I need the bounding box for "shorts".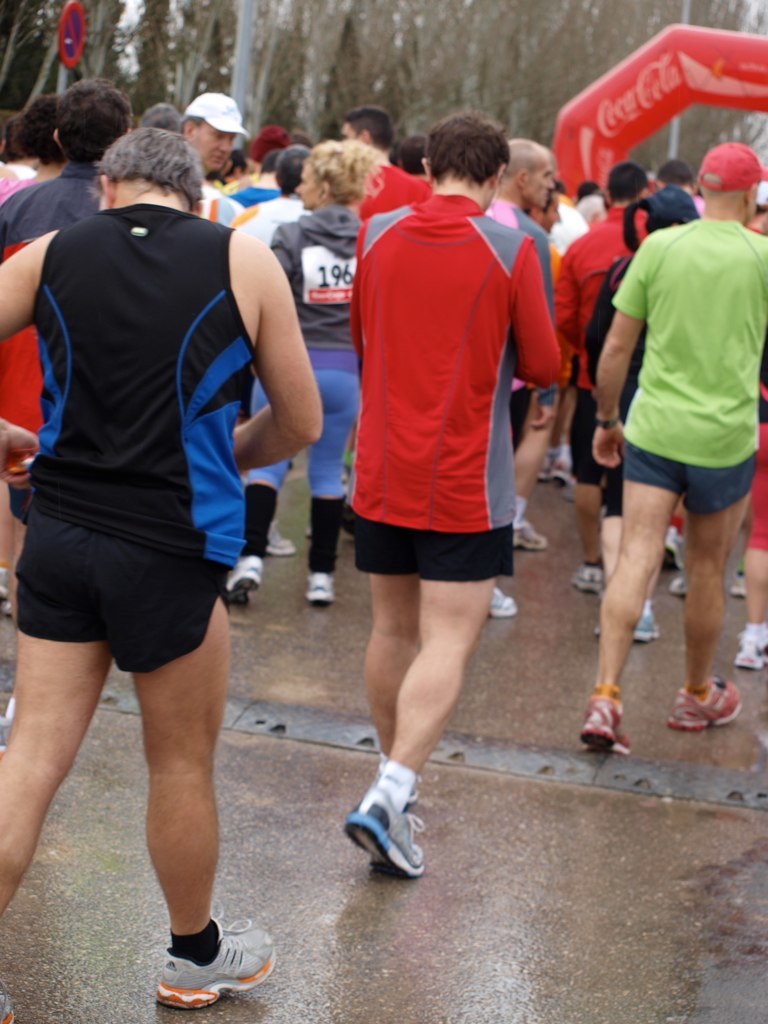
Here it is: {"x1": 566, "y1": 391, "x2": 628, "y2": 515}.
